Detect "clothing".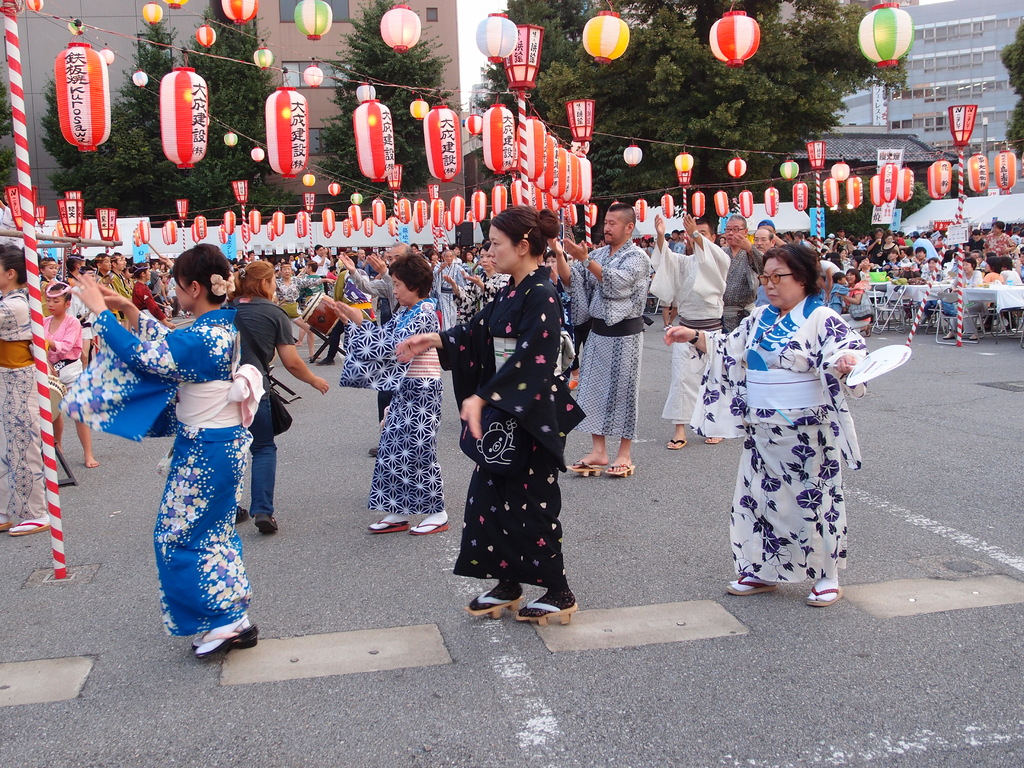
Detected at (left=445, top=238, right=587, bottom=609).
